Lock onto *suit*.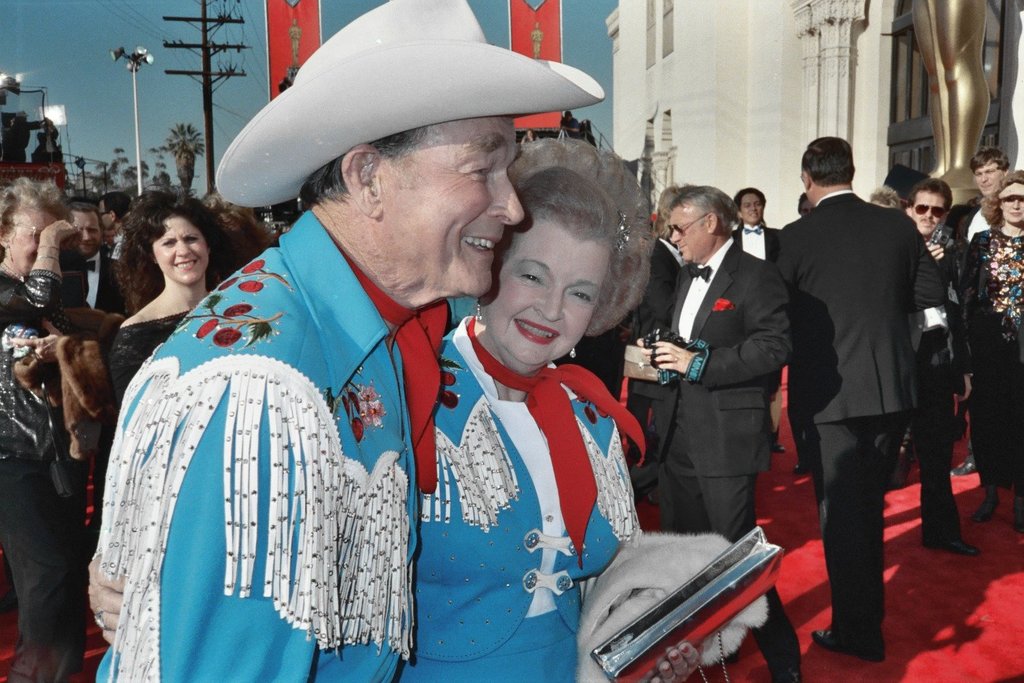
Locked: BBox(733, 221, 780, 266).
